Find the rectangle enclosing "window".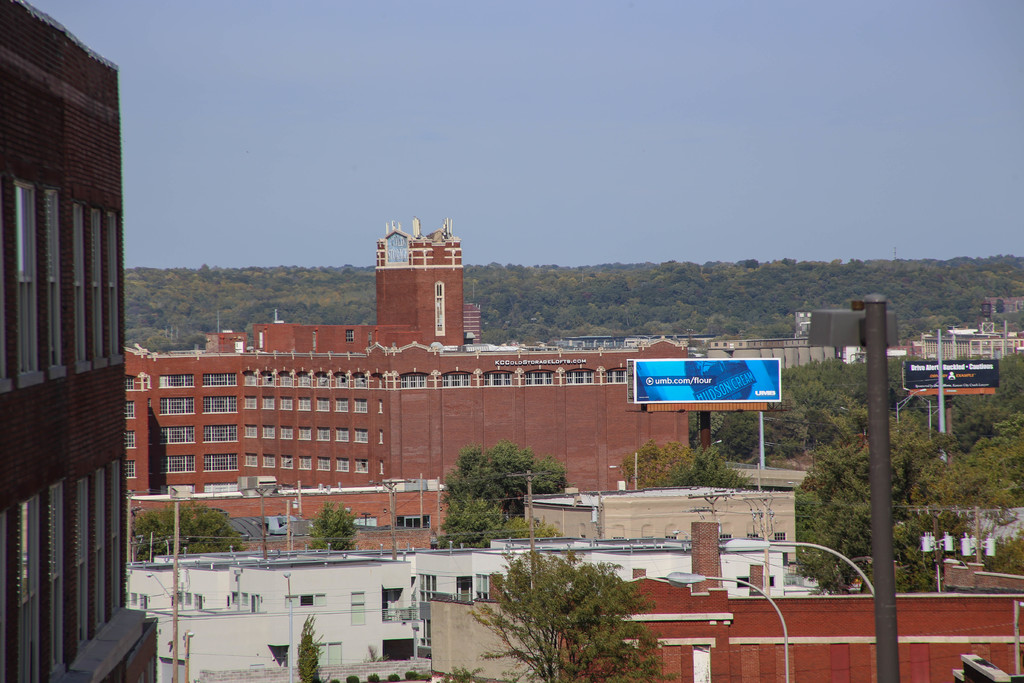
crop(322, 373, 333, 386).
